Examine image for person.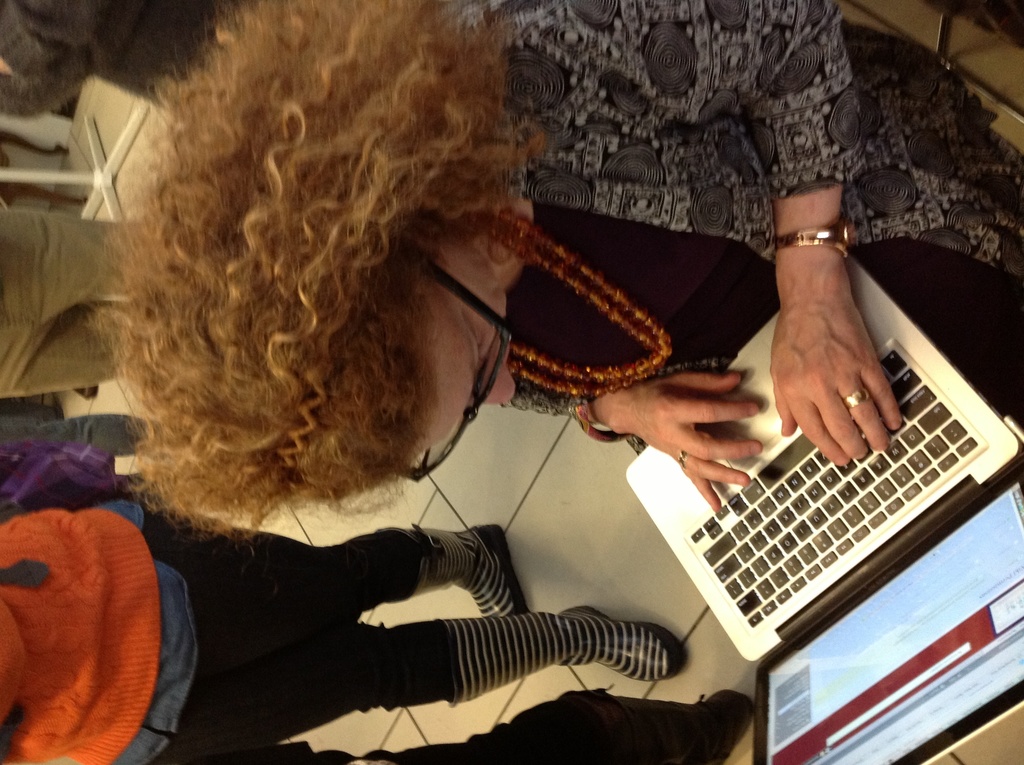
Examination result: {"left": 0, "top": 0, "right": 234, "bottom": 113}.
